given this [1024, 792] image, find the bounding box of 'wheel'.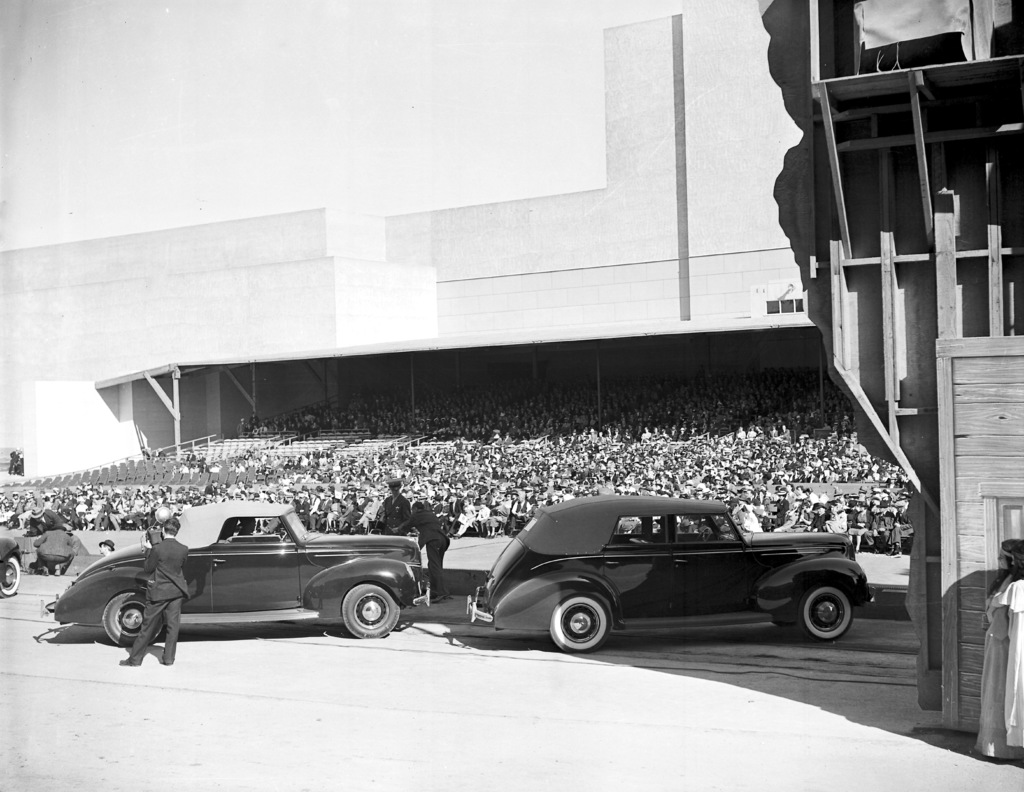
bbox=(801, 584, 852, 641).
